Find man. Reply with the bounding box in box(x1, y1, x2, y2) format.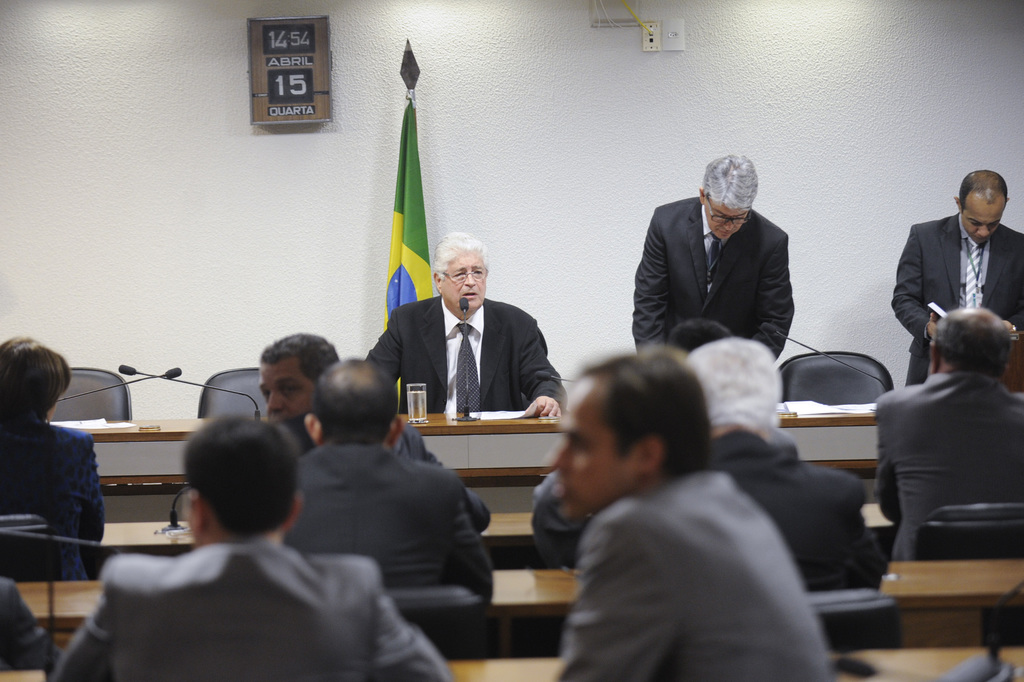
box(890, 168, 1023, 387).
